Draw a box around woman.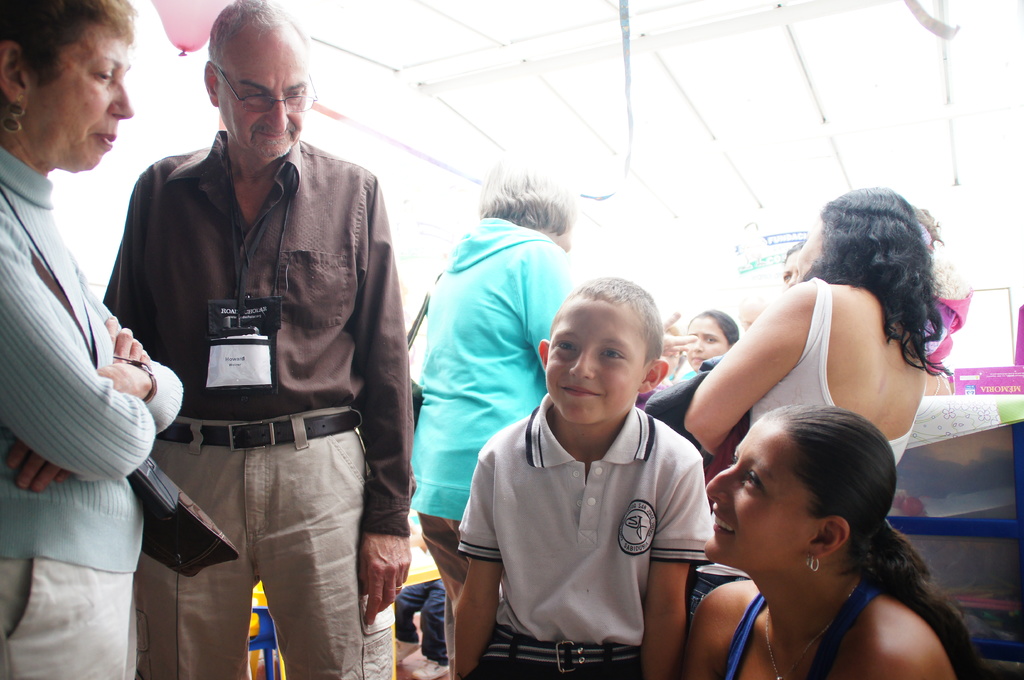
box(684, 310, 738, 377).
